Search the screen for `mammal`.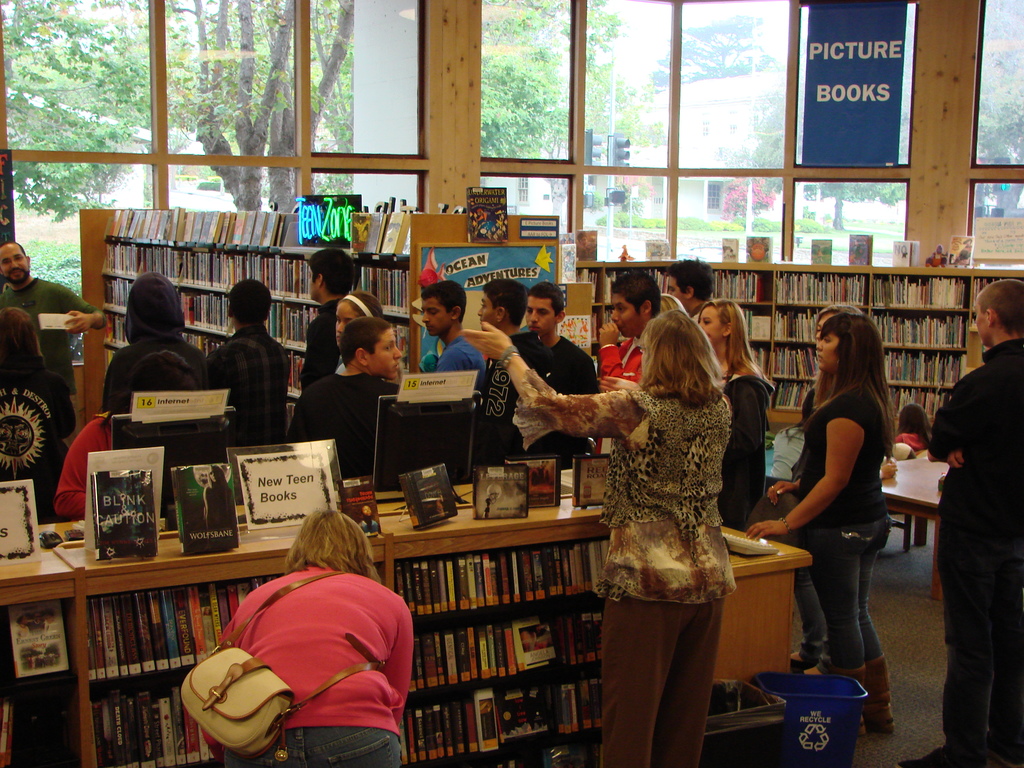
Found at 102, 273, 212, 406.
